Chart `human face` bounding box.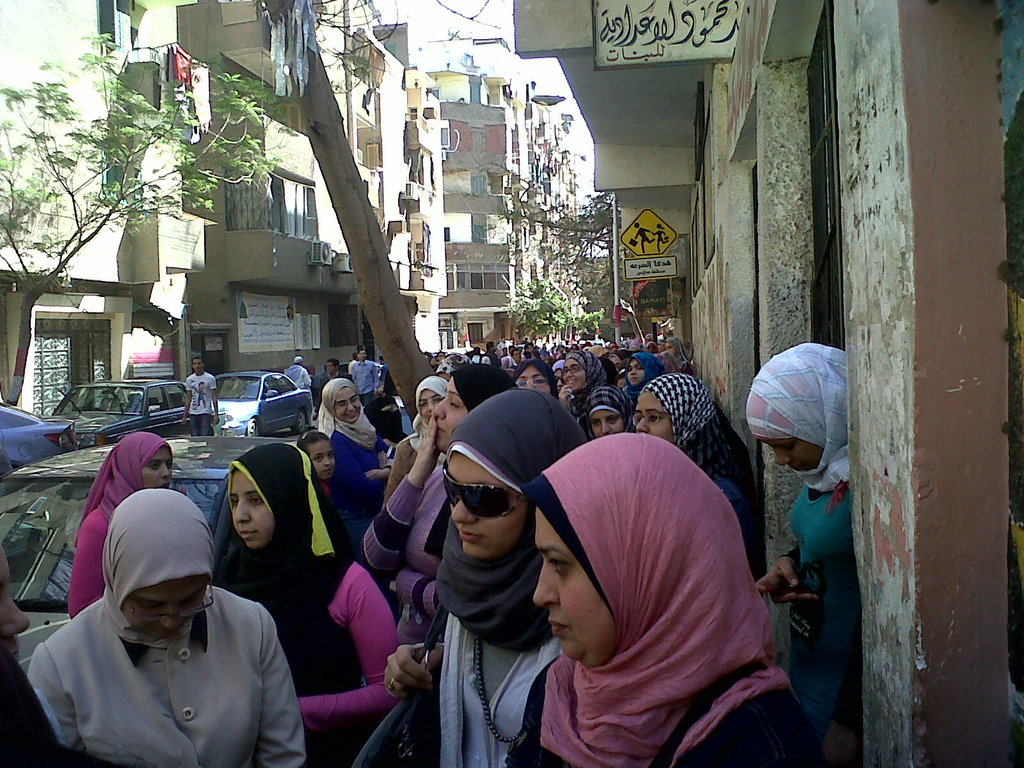
Charted: bbox=[584, 401, 624, 441].
